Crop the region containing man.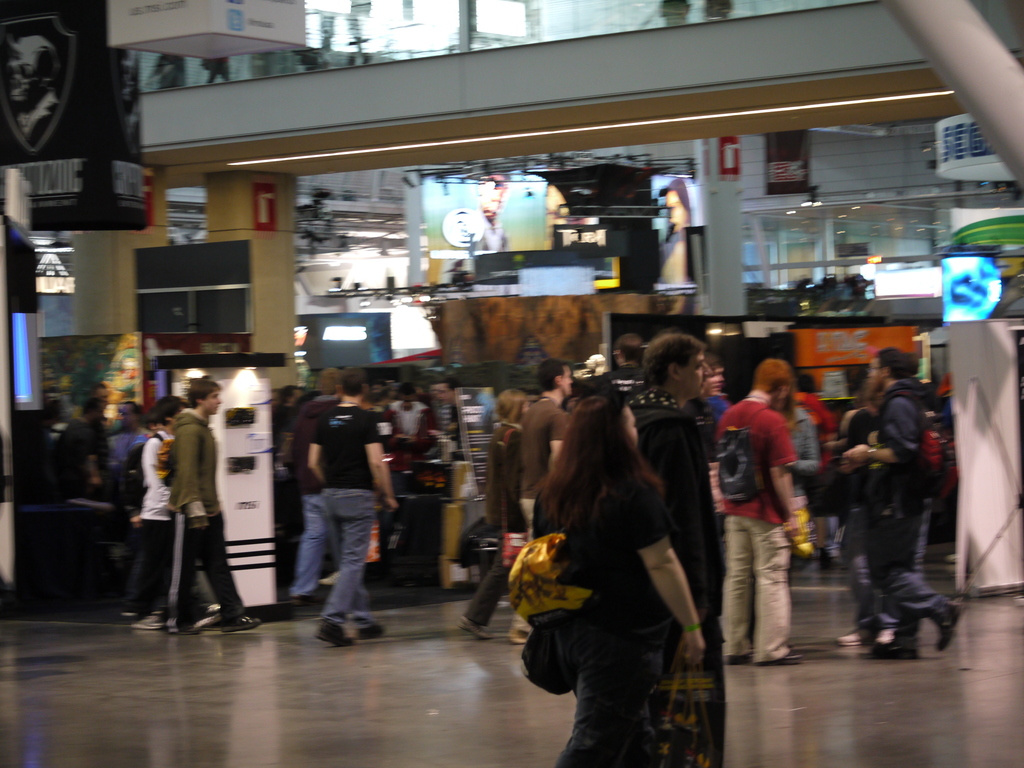
Crop region: l=166, t=380, r=269, b=637.
